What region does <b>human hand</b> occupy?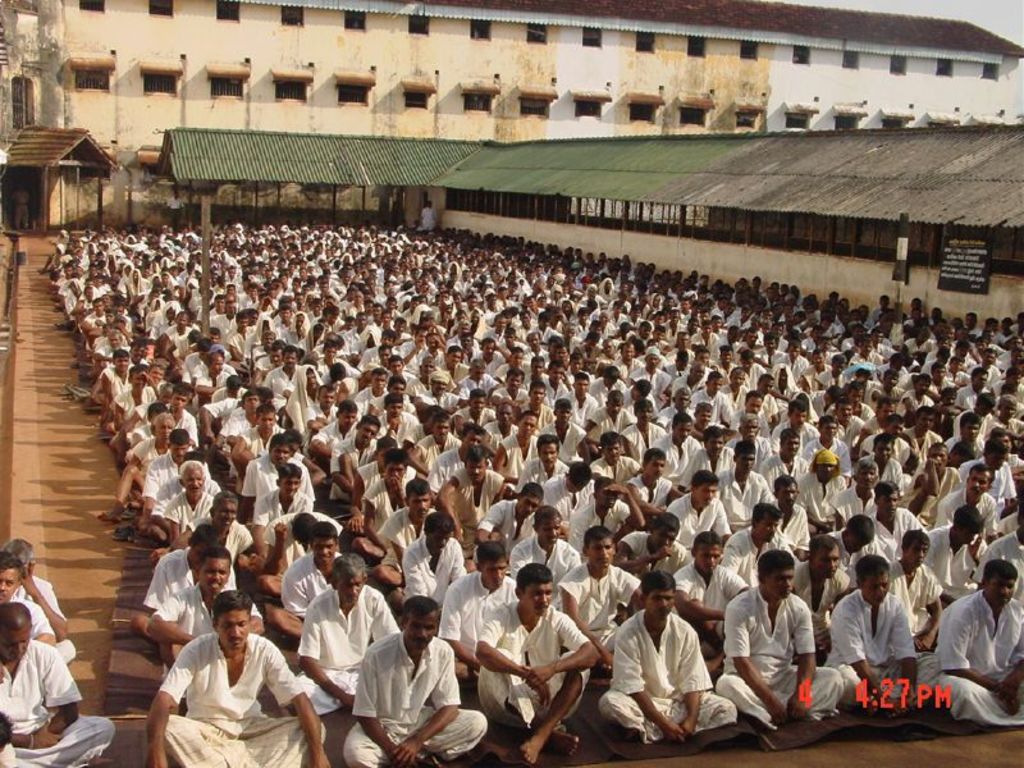
detection(18, 557, 40, 598).
